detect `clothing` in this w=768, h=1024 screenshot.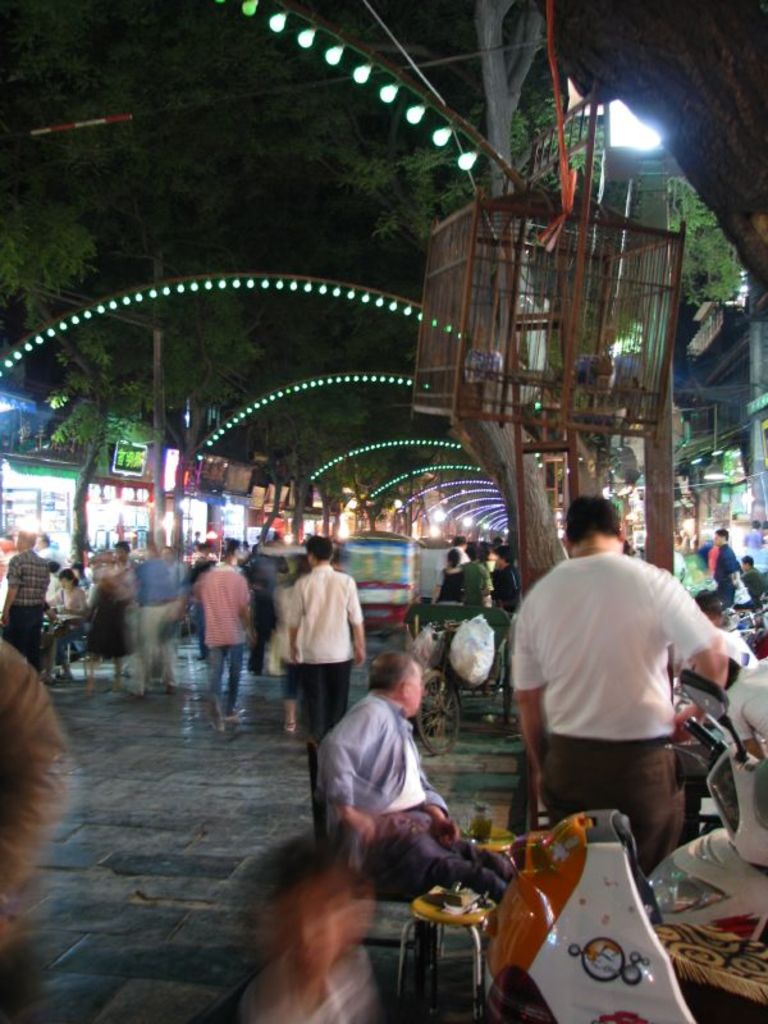
Detection: <region>736, 566, 767, 604</region>.
